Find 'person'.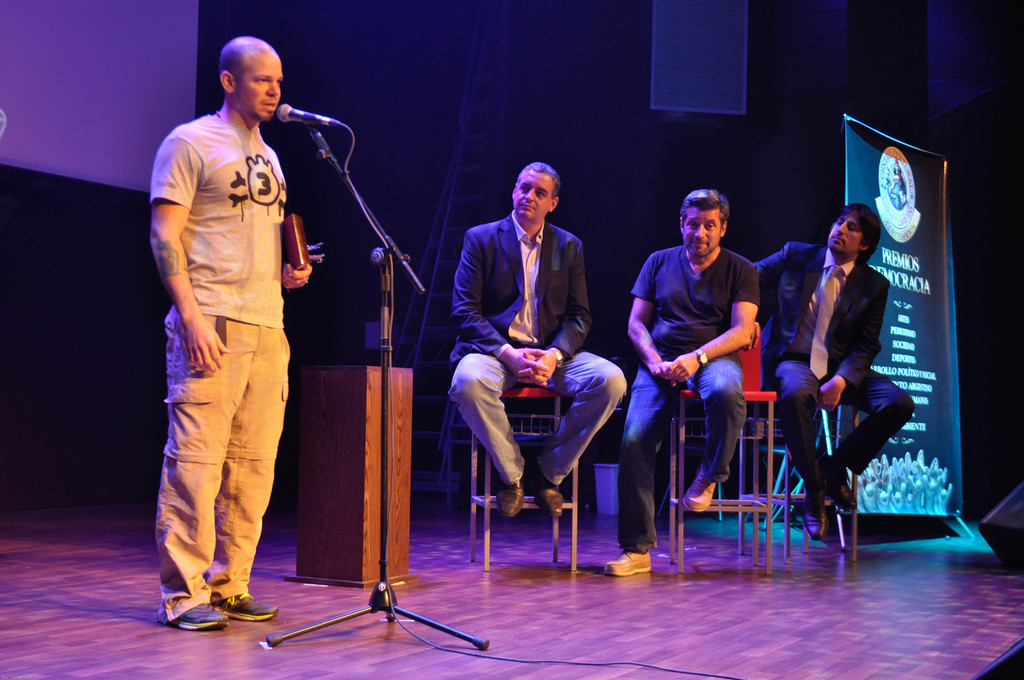
(136,20,338,662).
